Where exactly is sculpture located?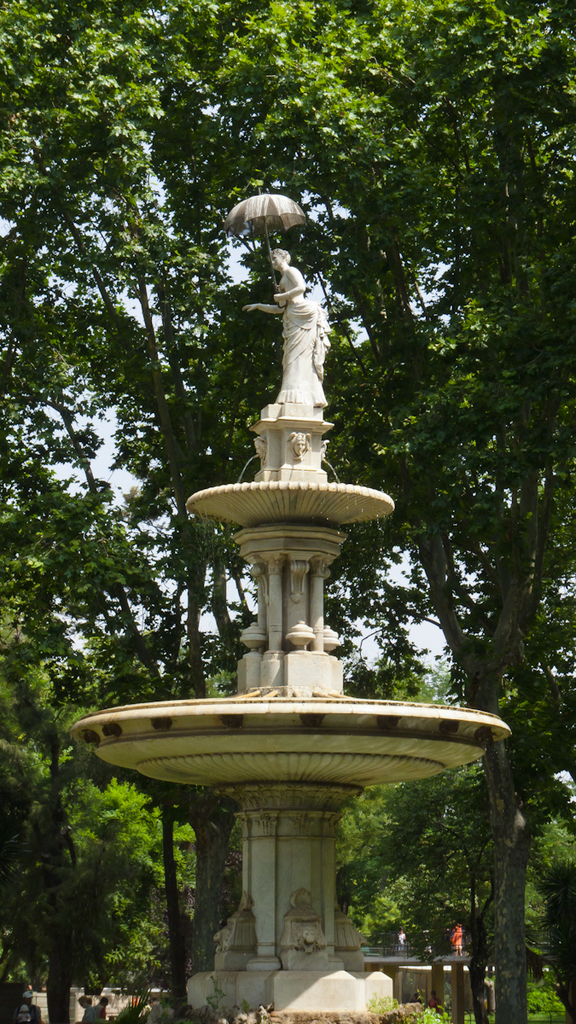
Its bounding box is pyautogui.locateOnScreen(212, 892, 258, 969).
